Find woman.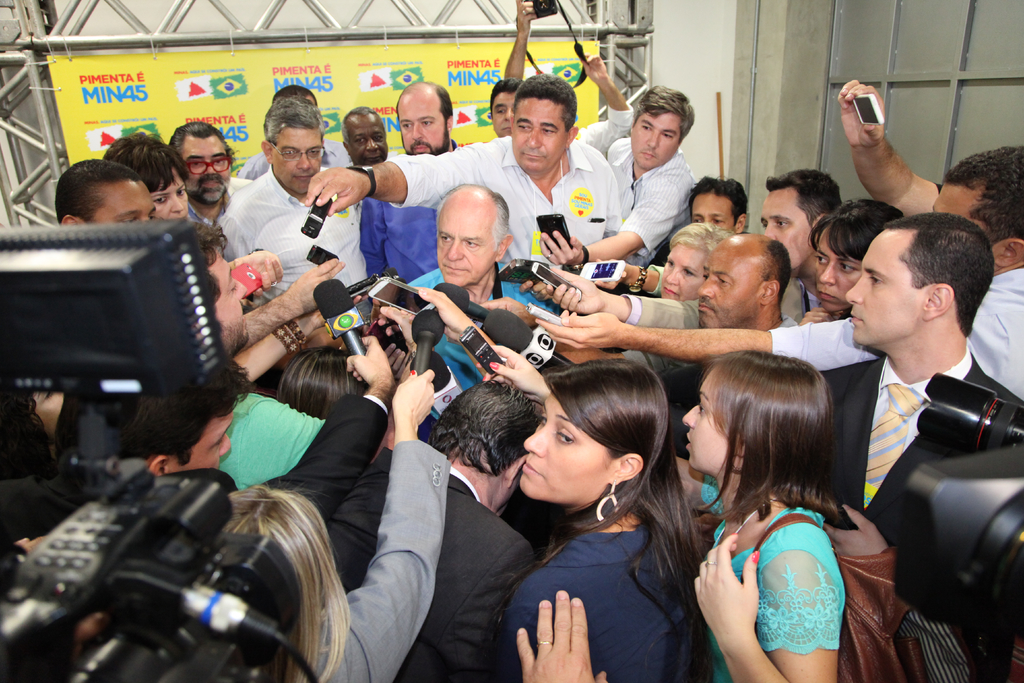
pyautogui.locateOnScreen(221, 368, 448, 682).
